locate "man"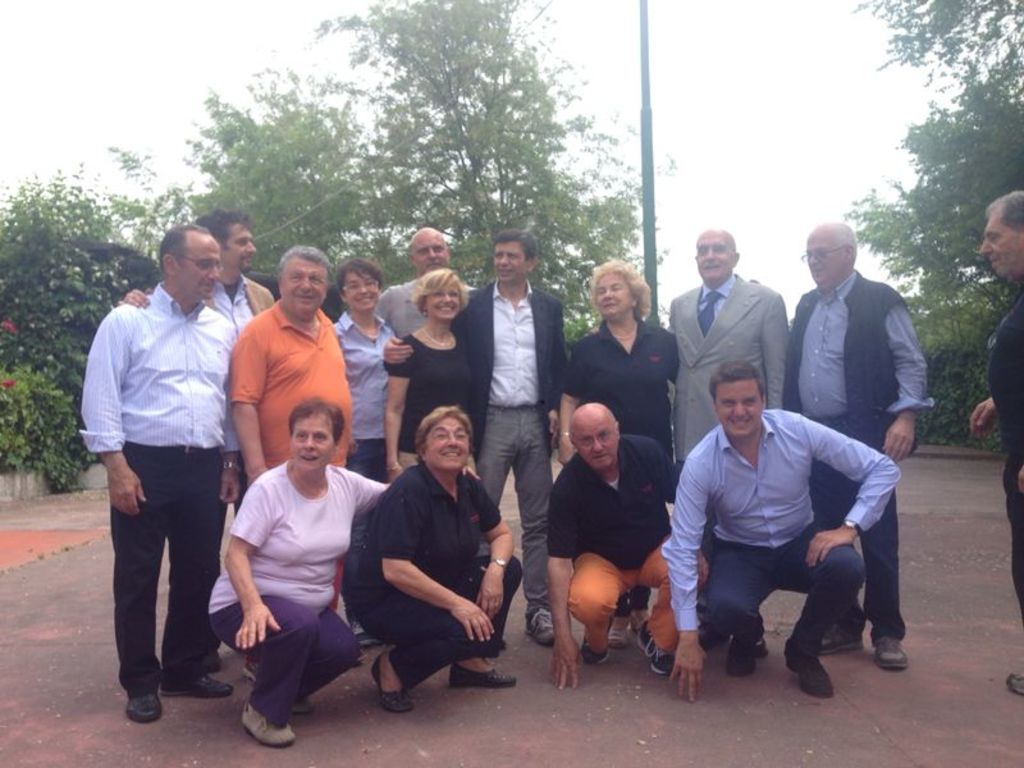
[79,219,248,718]
